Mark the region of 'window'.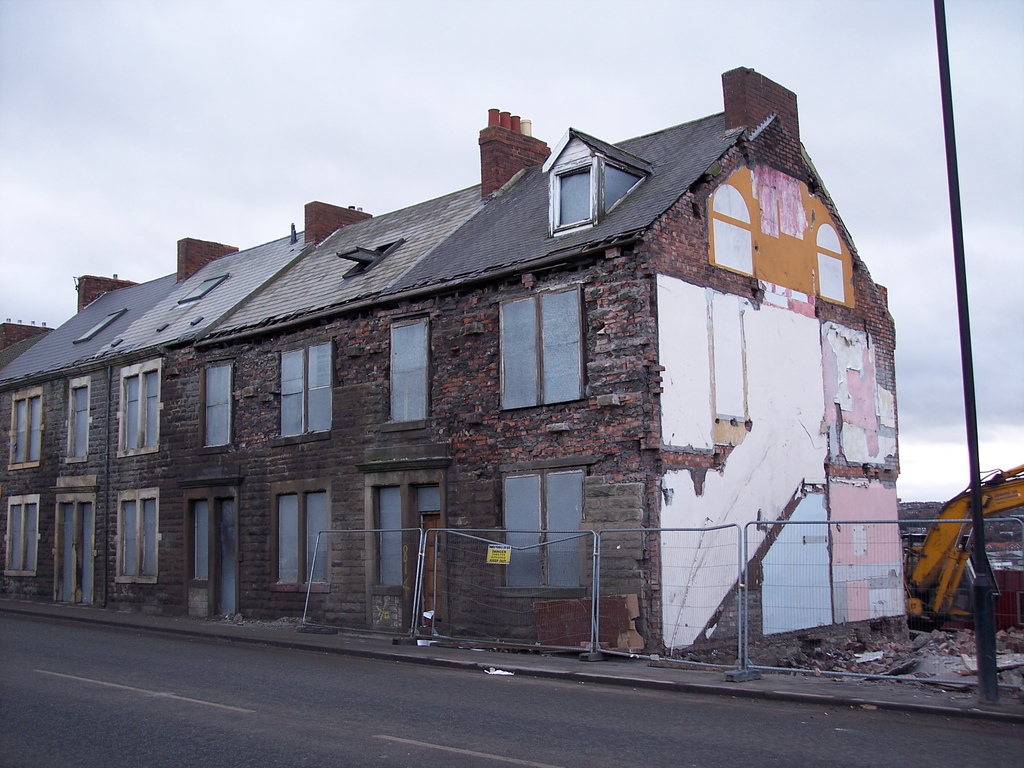
Region: 180/276/232/306.
